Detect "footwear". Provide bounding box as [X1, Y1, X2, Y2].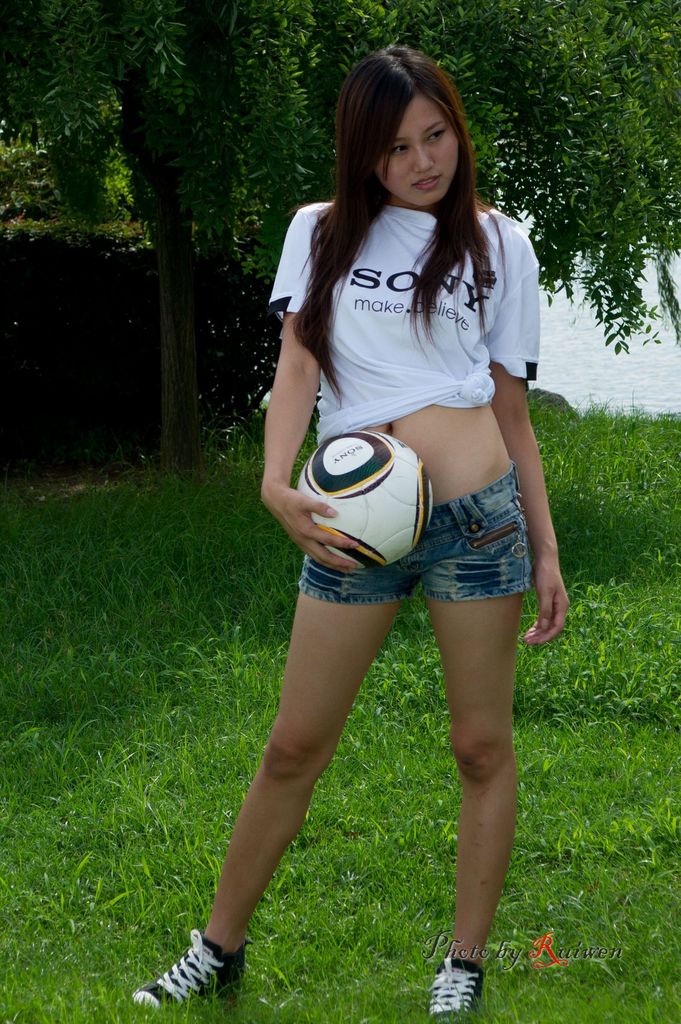
[424, 961, 497, 1023].
